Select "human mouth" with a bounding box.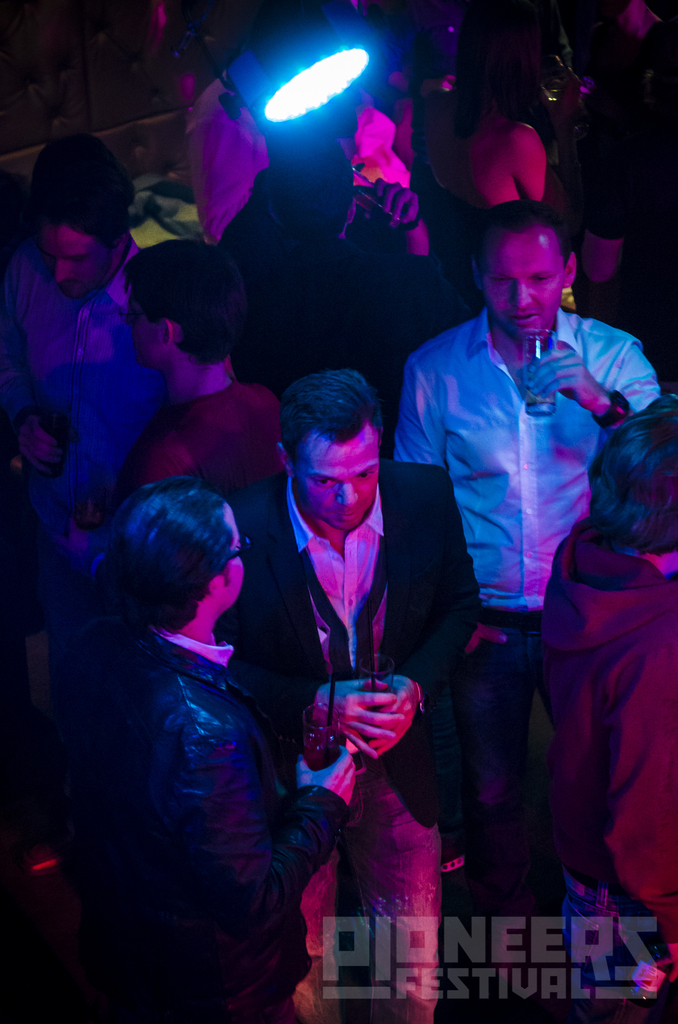
(331,508,363,525).
